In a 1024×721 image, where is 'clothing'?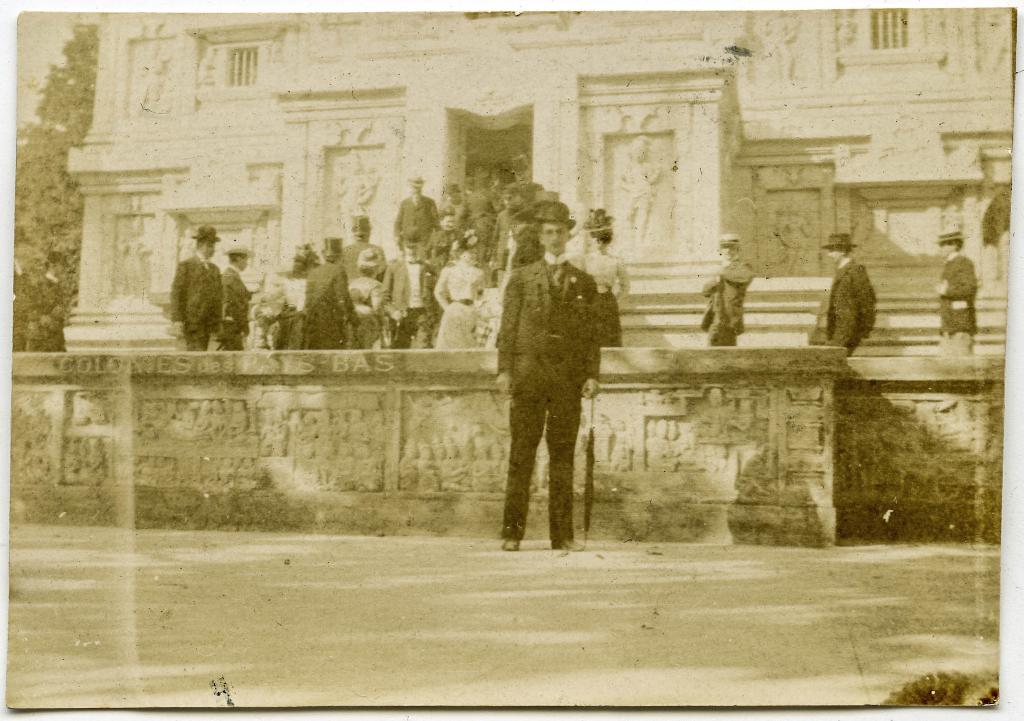
<box>390,189,436,307</box>.
